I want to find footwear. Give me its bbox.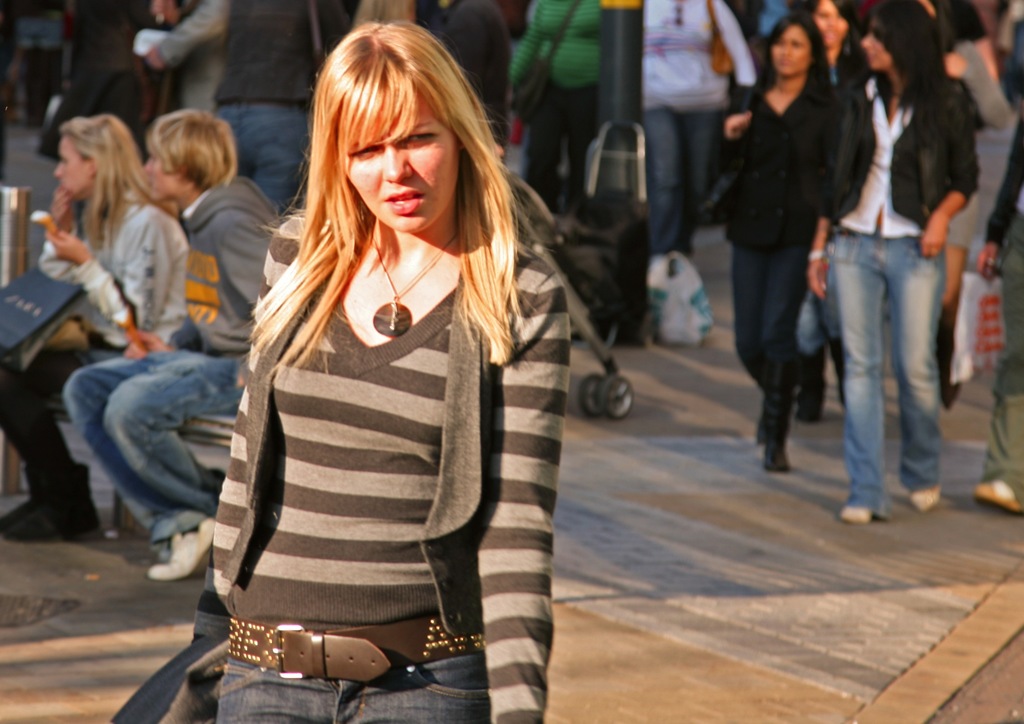
BBox(972, 476, 1023, 513).
